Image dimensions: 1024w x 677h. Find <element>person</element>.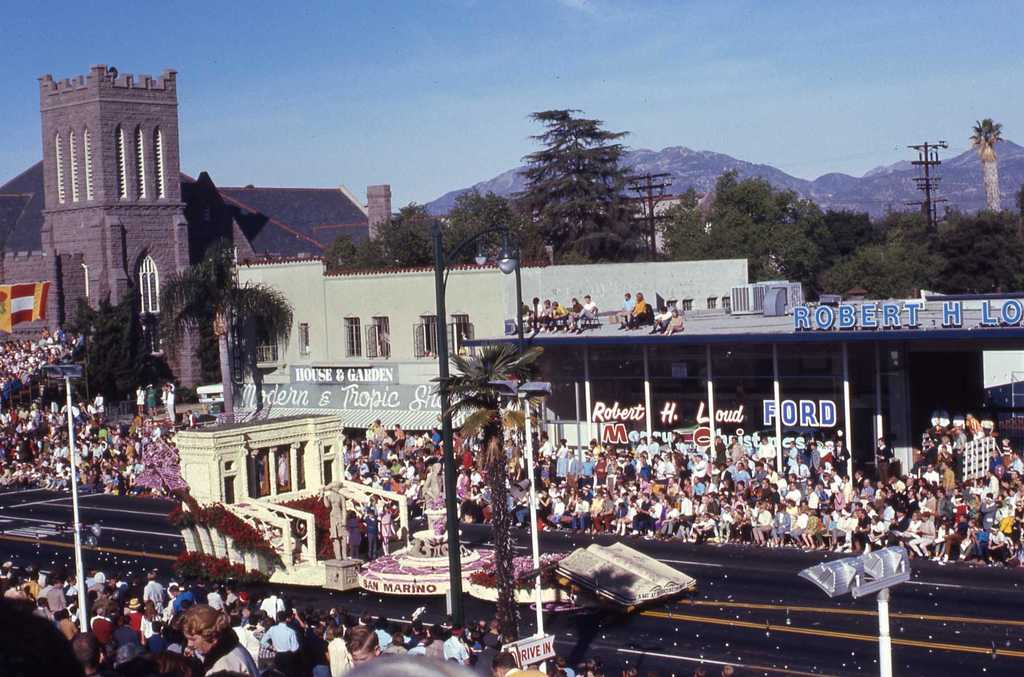
665 307 689 334.
